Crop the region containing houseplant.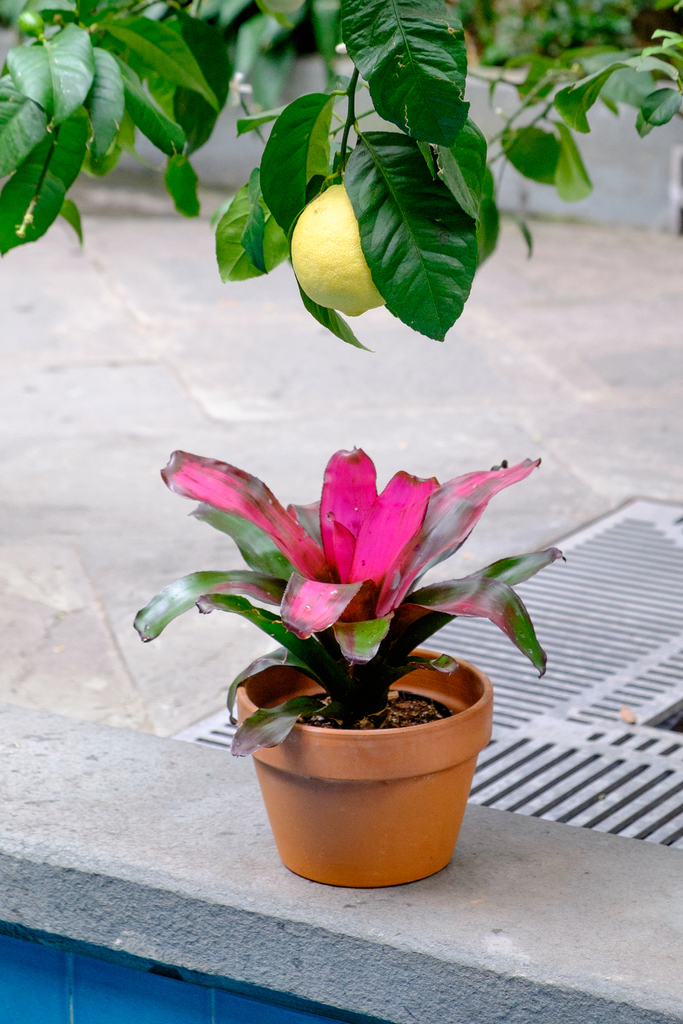
Crop region: {"x1": 117, "y1": 426, "x2": 580, "y2": 900}.
